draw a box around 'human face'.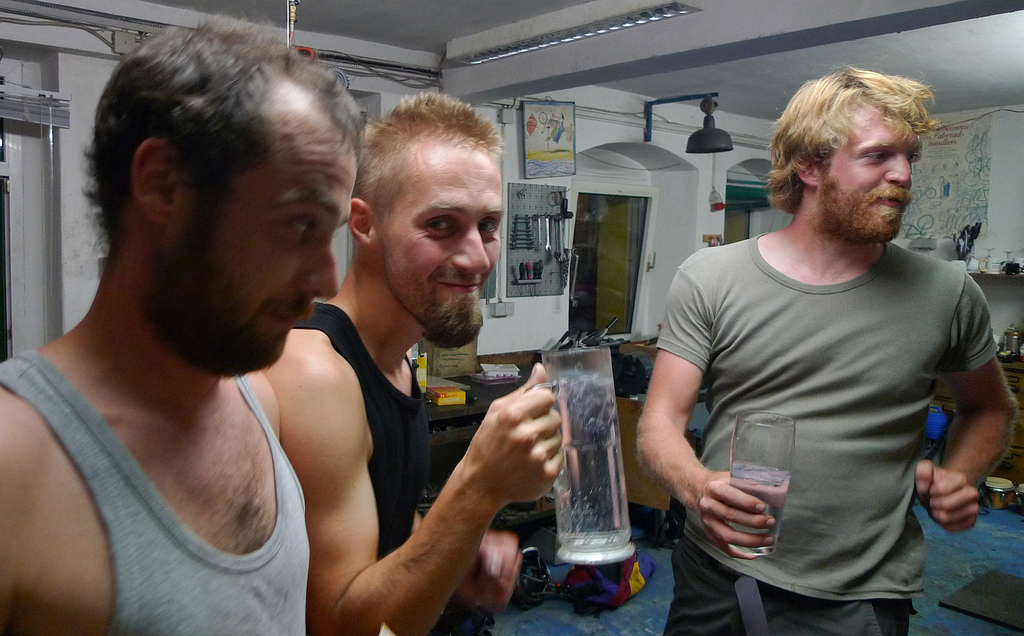
l=174, t=136, r=358, b=375.
